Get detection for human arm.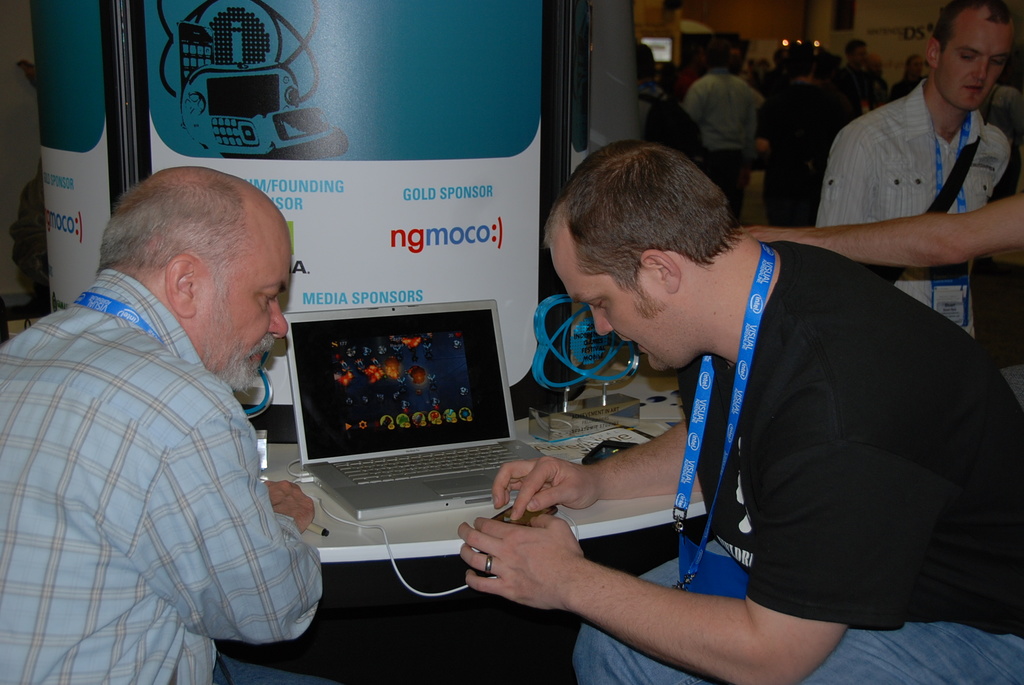
Detection: Rect(458, 444, 815, 666).
